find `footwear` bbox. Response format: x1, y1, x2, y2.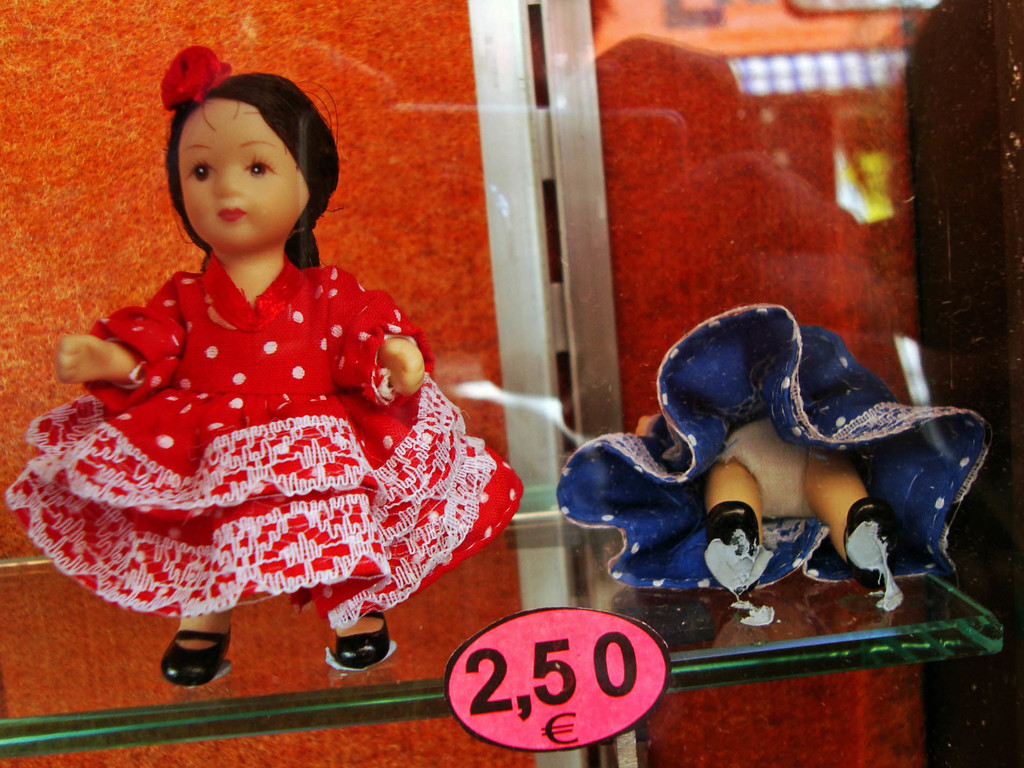
845, 500, 893, 591.
